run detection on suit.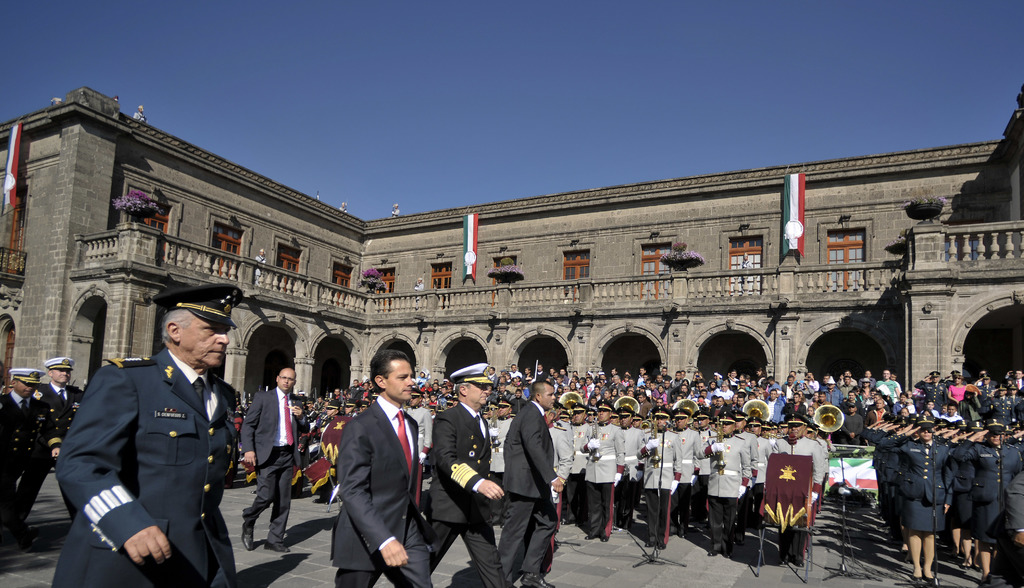
Result: bbox(977, 385, 993, 393).
